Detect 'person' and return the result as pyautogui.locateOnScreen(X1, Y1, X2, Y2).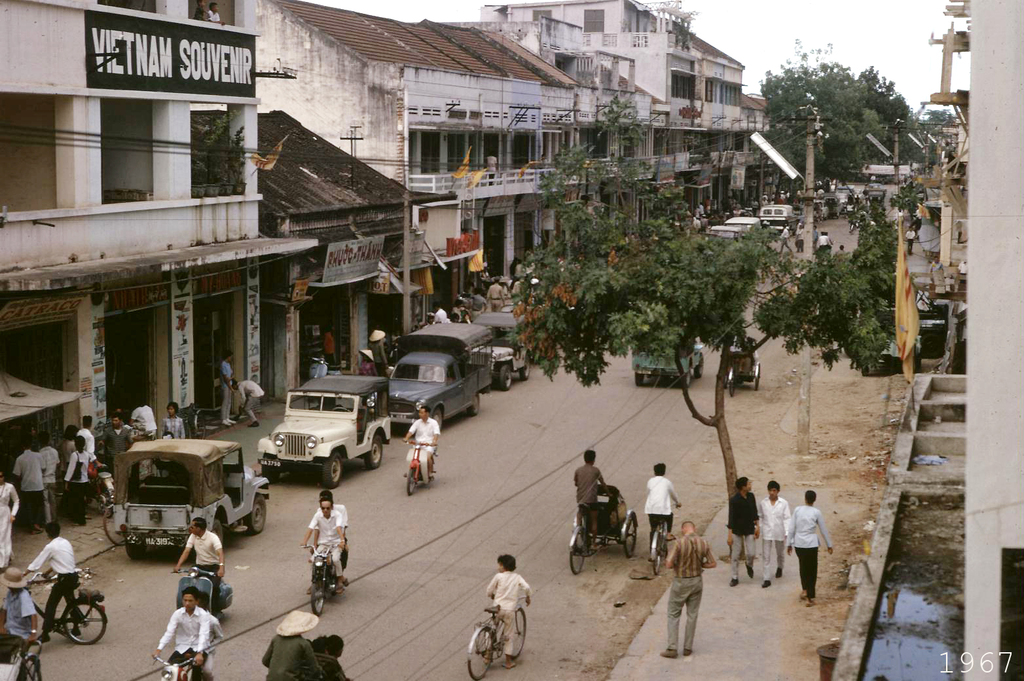
pyautogui.locateOnScreen(452, 310, 469, 318).
